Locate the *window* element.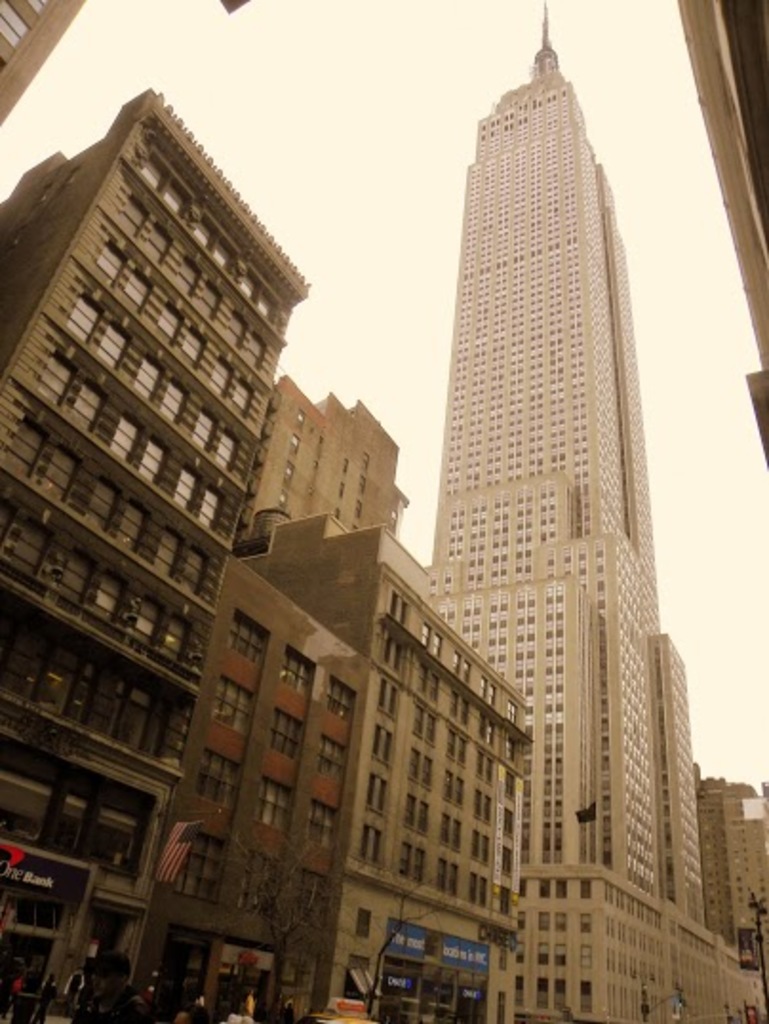
Element bbox: BBox(331, 679, 362, 723).
